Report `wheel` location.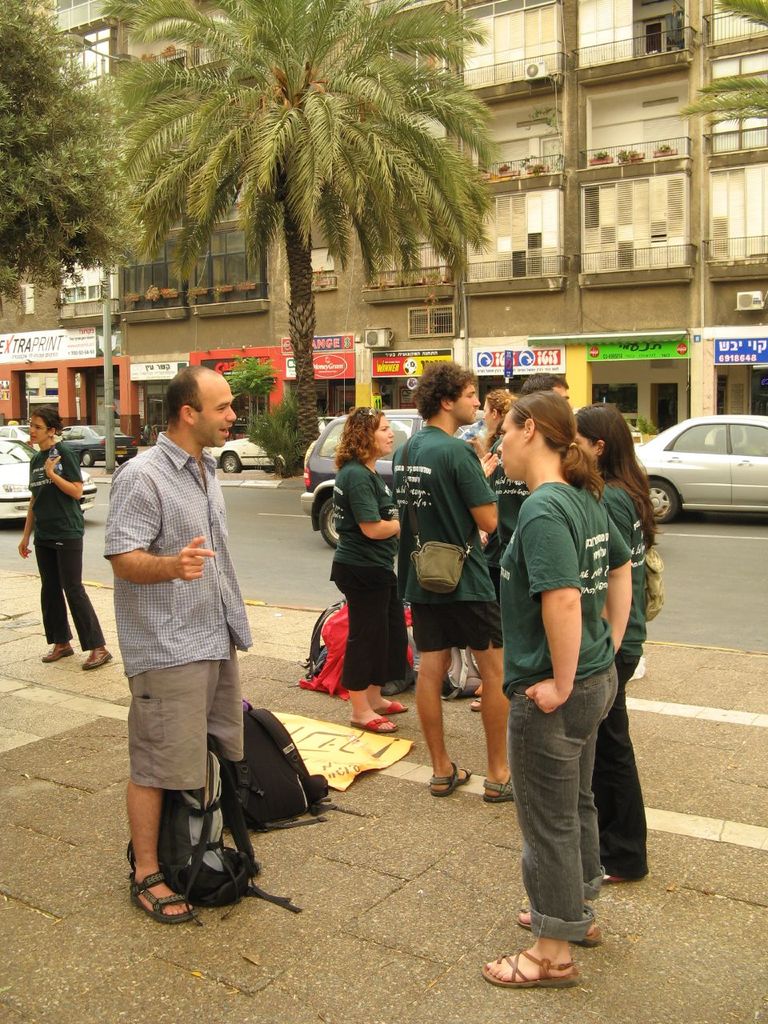
Report: crop(320, 500, 343, 547).
